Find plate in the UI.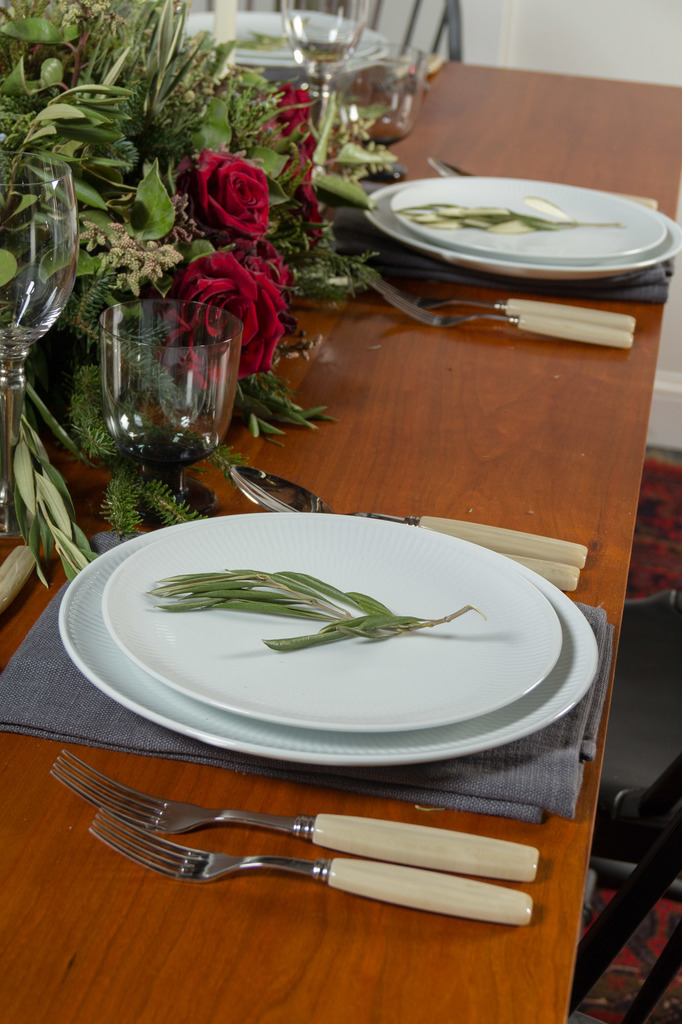
UI element at pyautogui.locateOnScreen(367, 183, 681, 281).
